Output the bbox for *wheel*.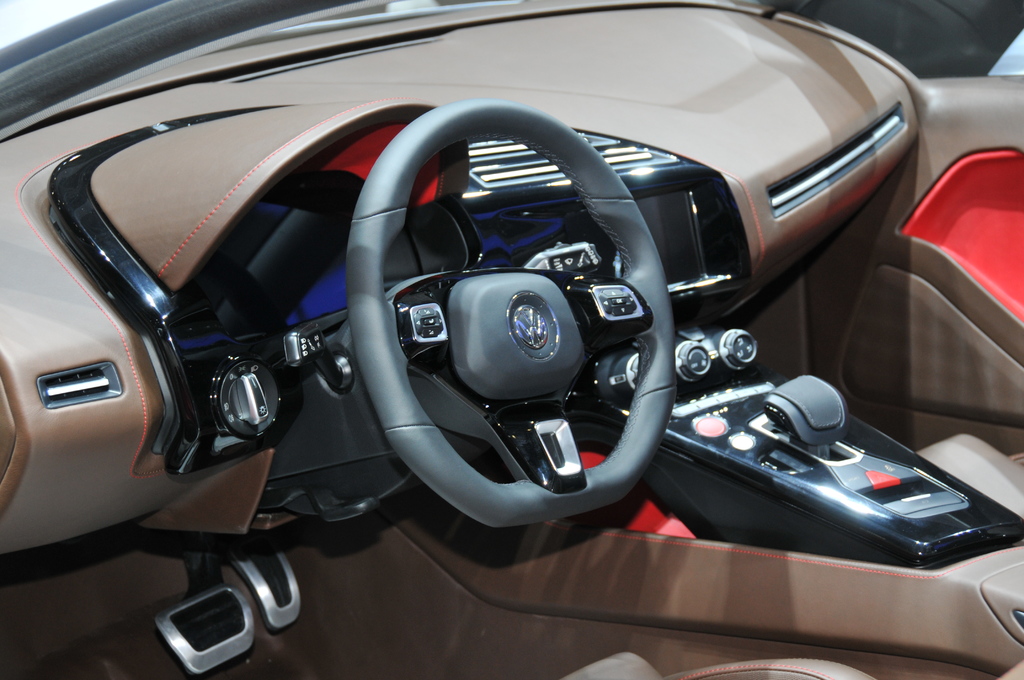
crop(339, 90, 682, 534).
